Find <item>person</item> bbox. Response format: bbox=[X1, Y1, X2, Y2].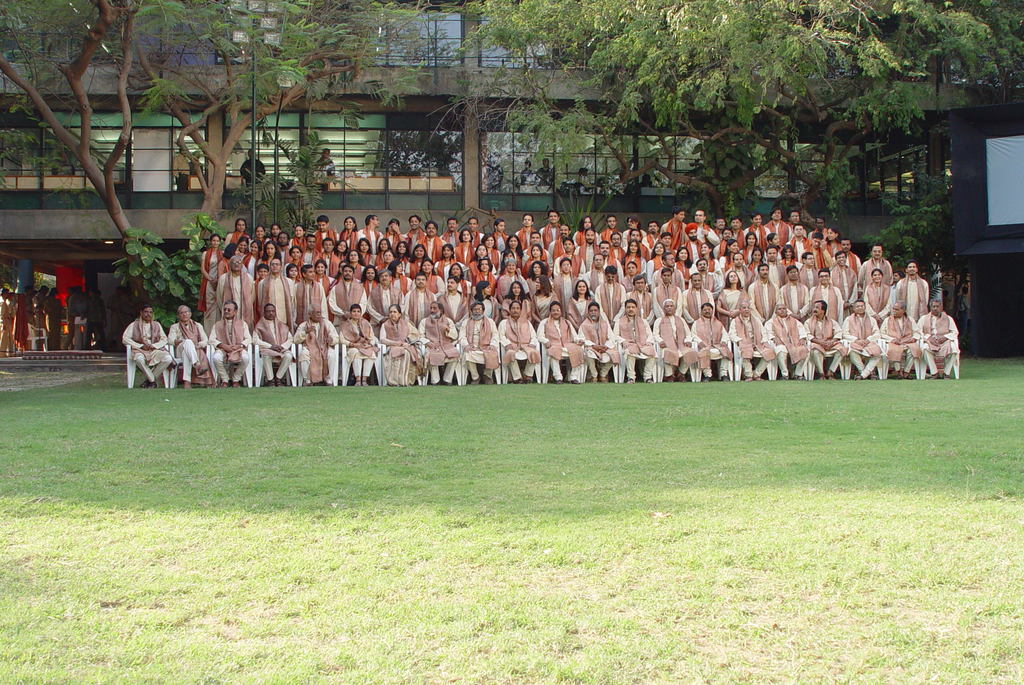
bbox=[651, 302, 690, 379].
